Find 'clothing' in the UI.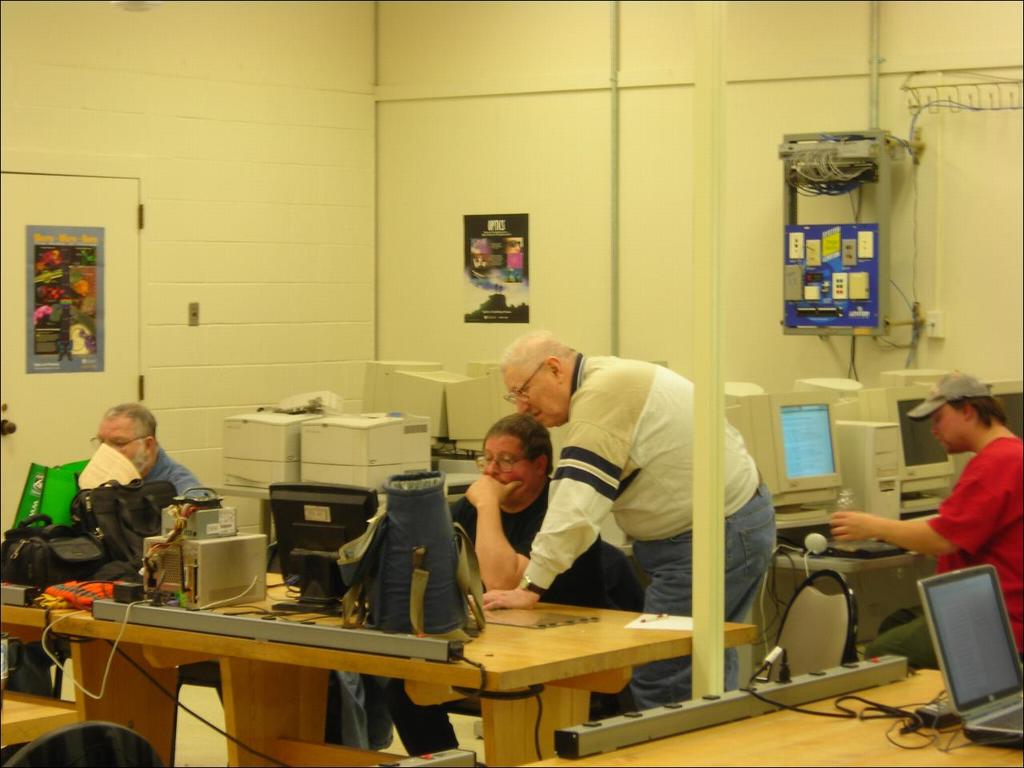
UI element at box(386, 479, 609, 757).
